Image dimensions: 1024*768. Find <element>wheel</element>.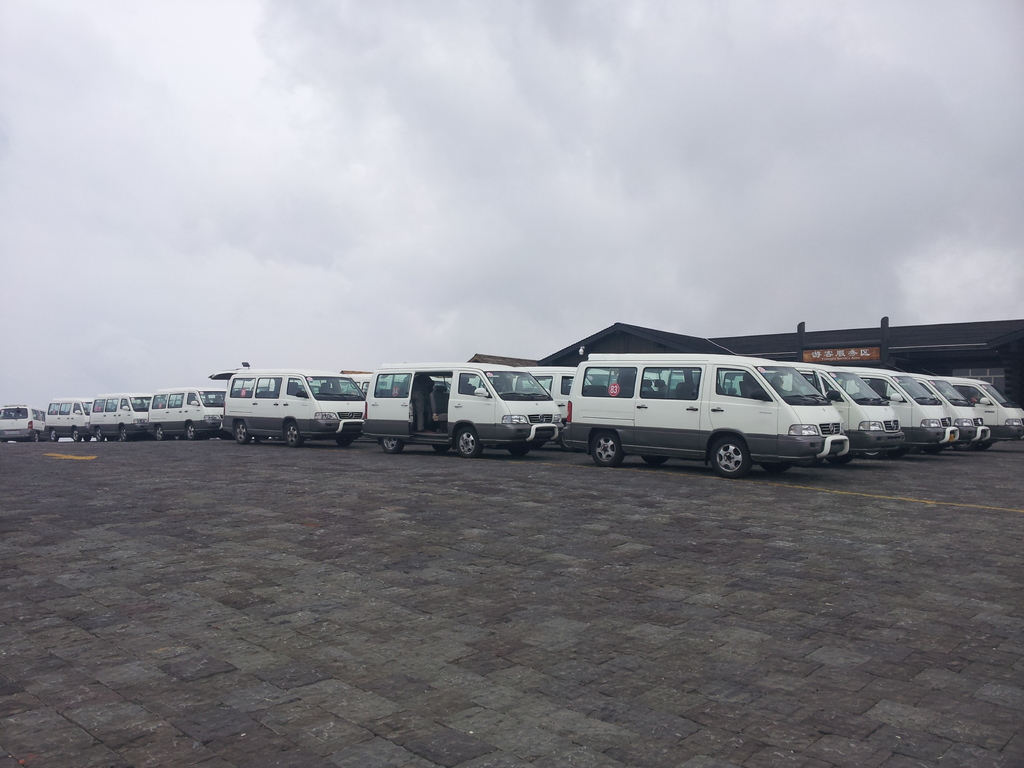
952,438,975,451.
